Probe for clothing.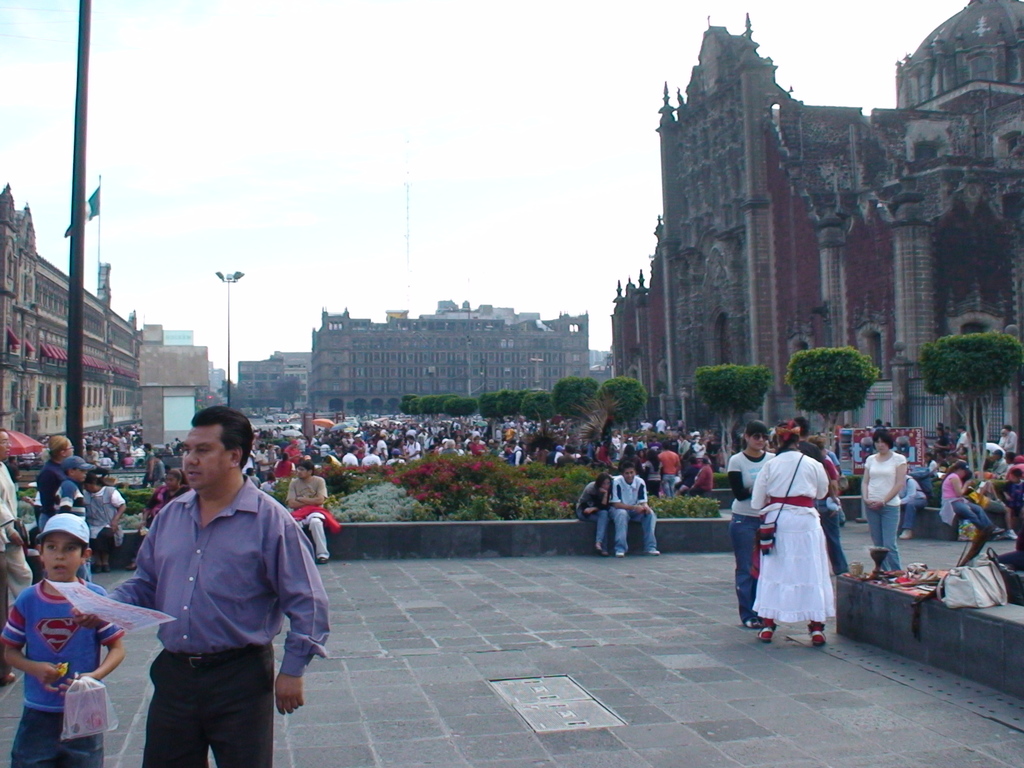
Probe result: Rect(726, 455, 787, 631).
